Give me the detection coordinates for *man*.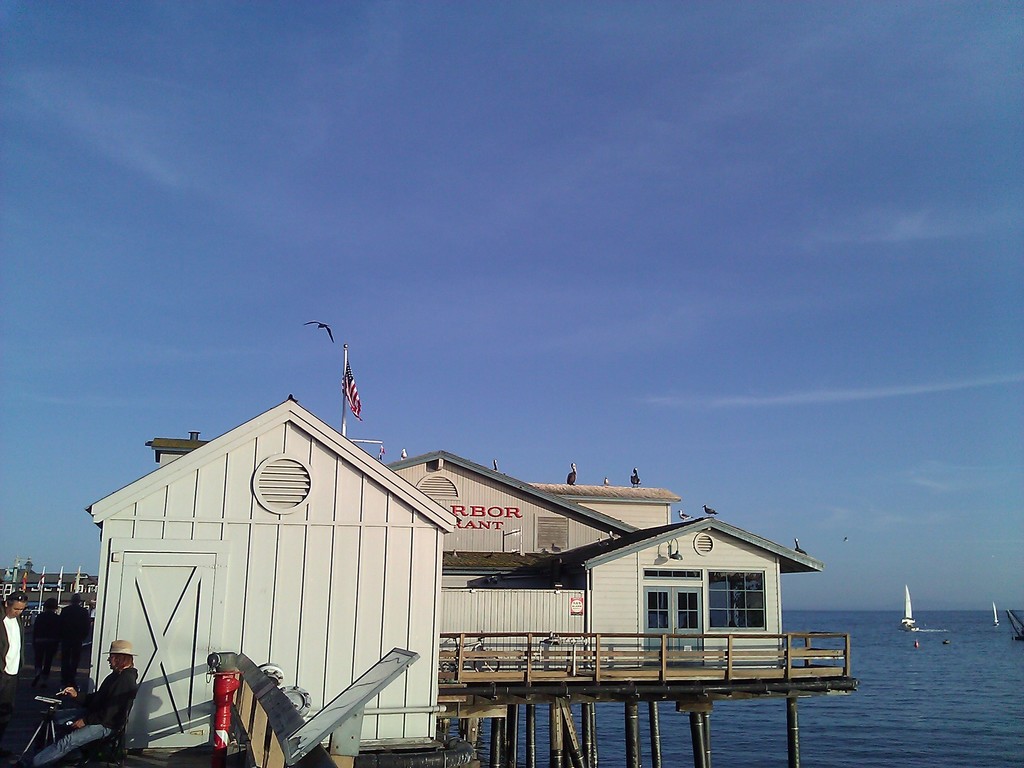
61, 591, 93, 687.
